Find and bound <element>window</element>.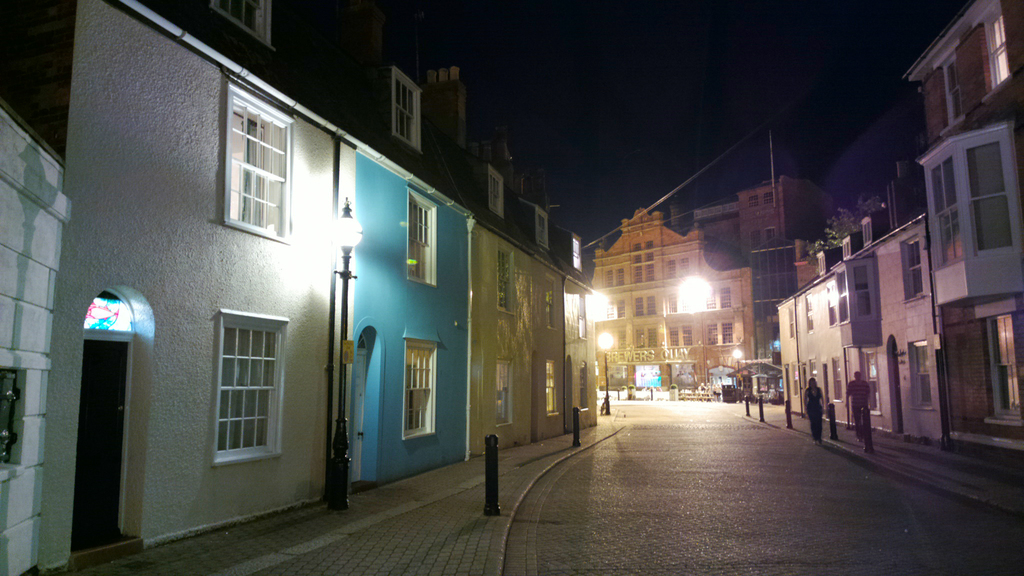
Bound: pyautogui.locateOnScreen(718, 290, 731, 305).
